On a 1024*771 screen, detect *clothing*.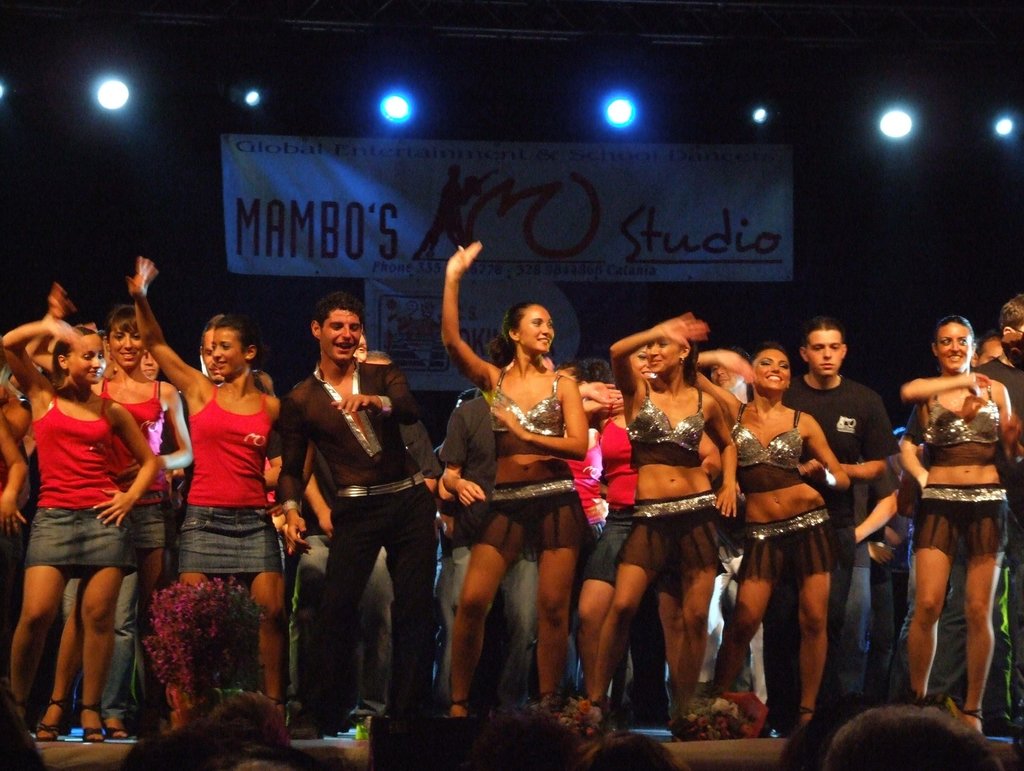
(x1=625, y1=489, x2=730, y2=572).
